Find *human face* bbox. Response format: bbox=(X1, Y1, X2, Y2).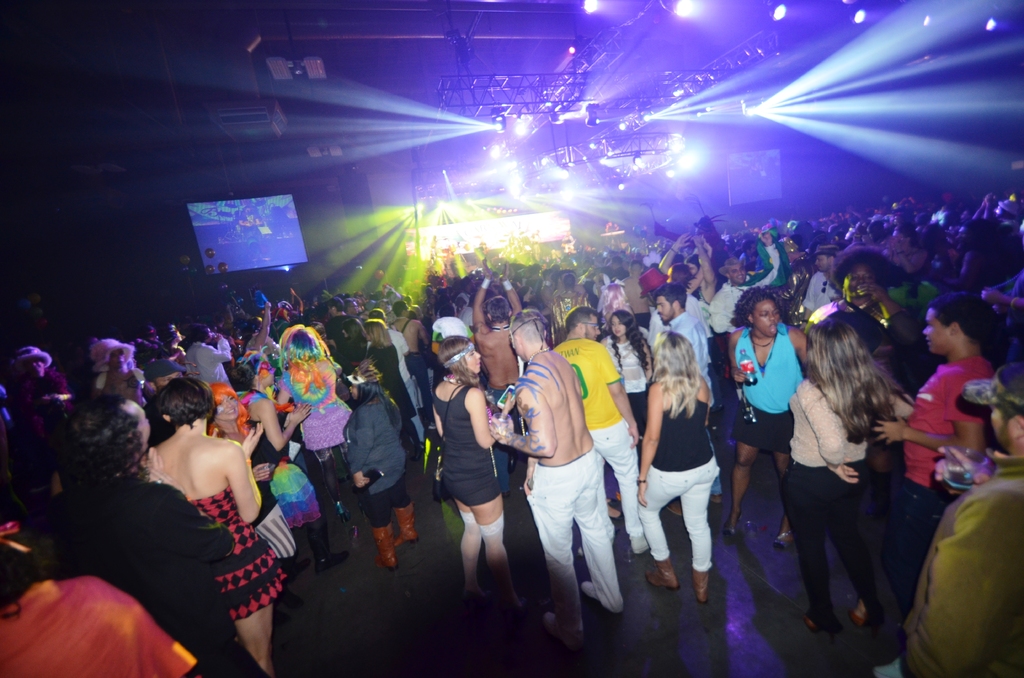
bbox=(525, 287, 537, 300).
